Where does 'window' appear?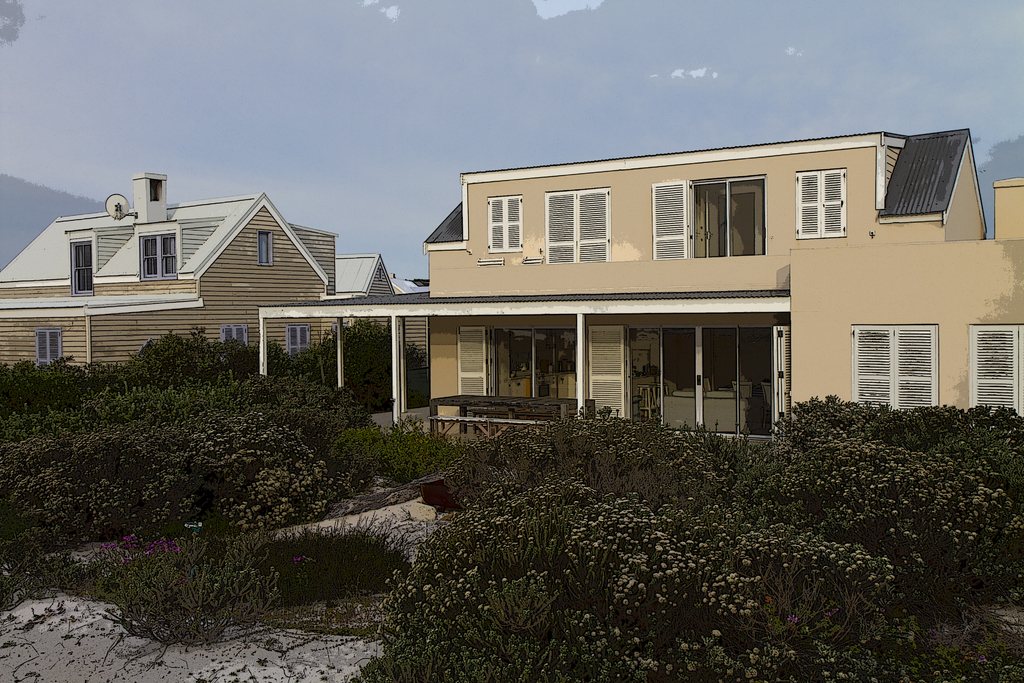
Appears at (left=294, top=324, right=314, bottom=357).
